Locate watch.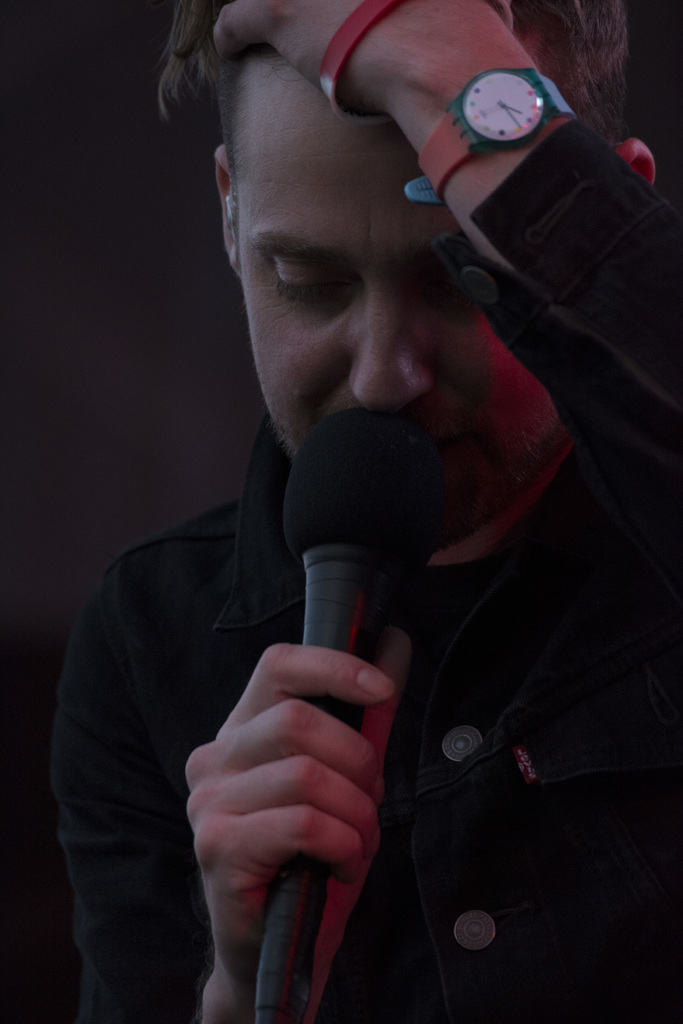
Bounding box: x1=406, y1=63, x2=573, y2=209.
